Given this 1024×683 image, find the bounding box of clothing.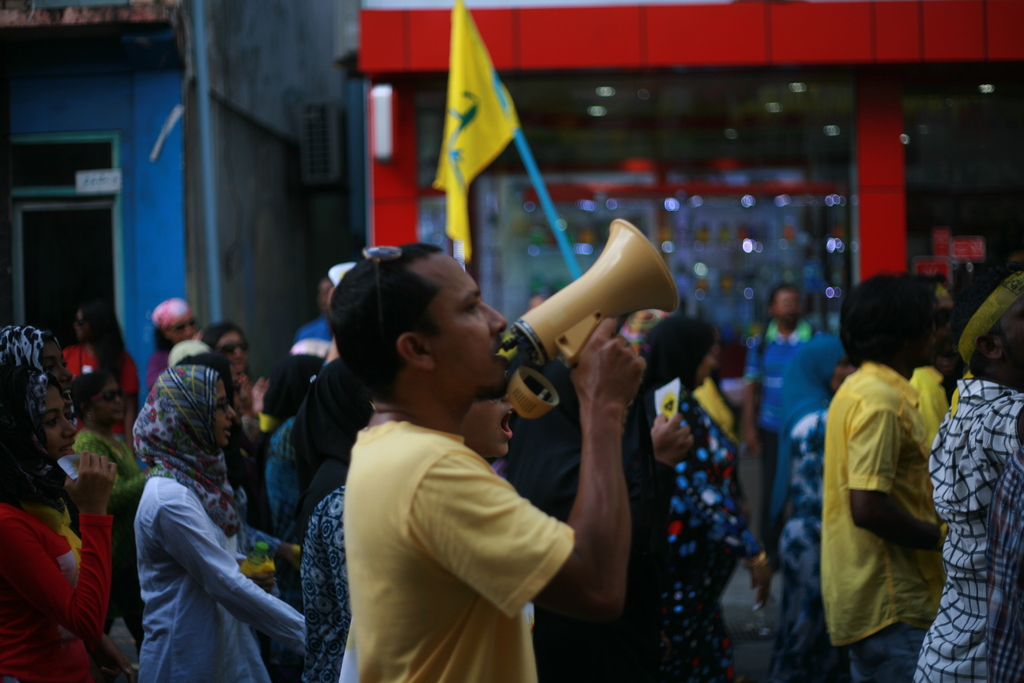
detection(914, 390, 1023, 682).
